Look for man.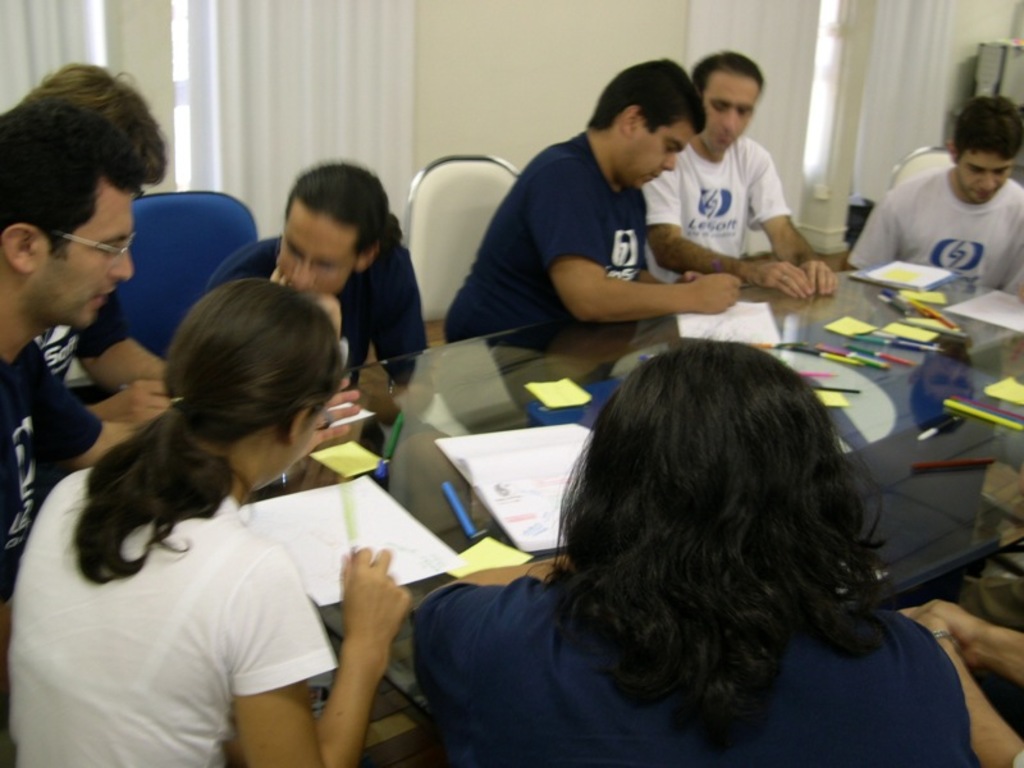
Found: select_region(195, 160, 431, 426).
